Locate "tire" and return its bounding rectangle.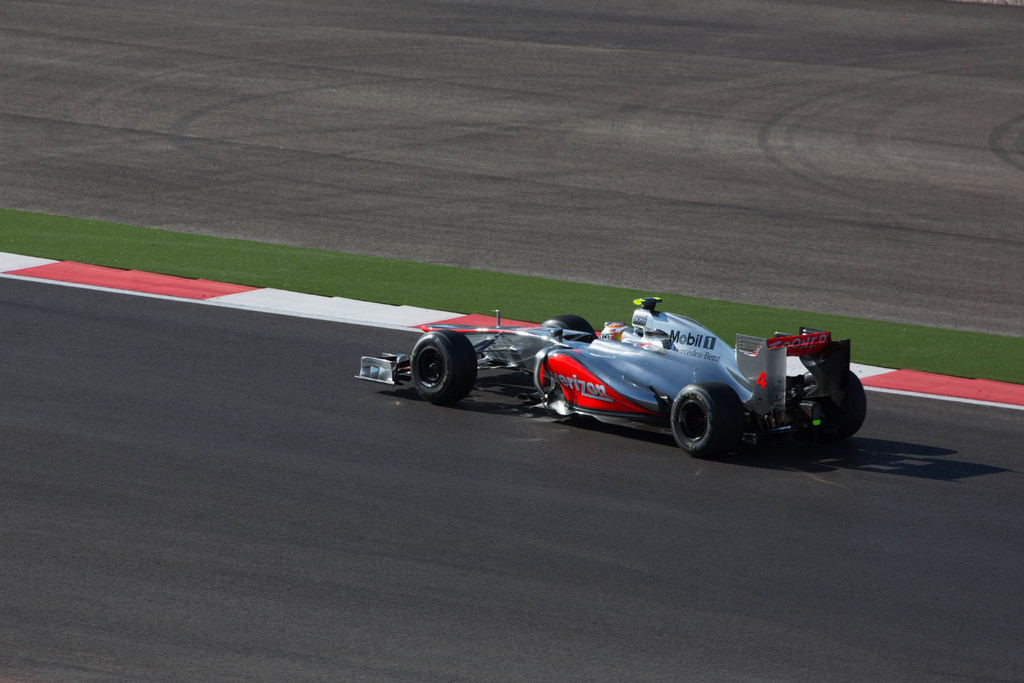
bbox=(410, 329, 477, 404).
